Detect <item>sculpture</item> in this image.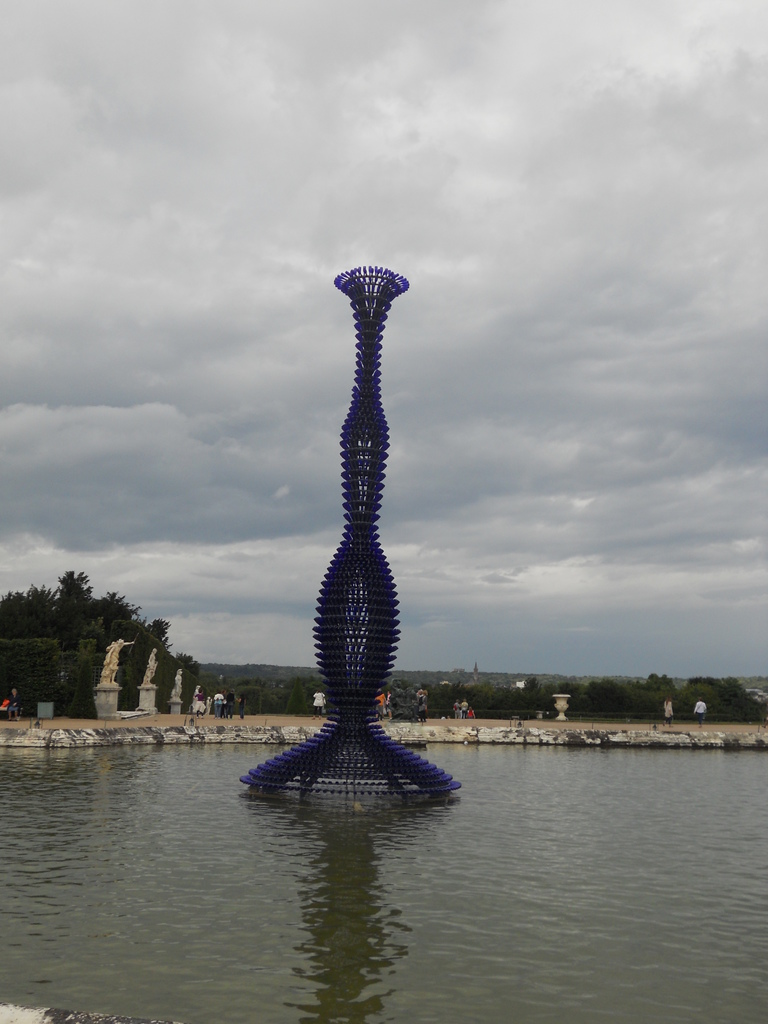
Detection: pyautogui.locateOnScreen(257, 236, 467, 792).
